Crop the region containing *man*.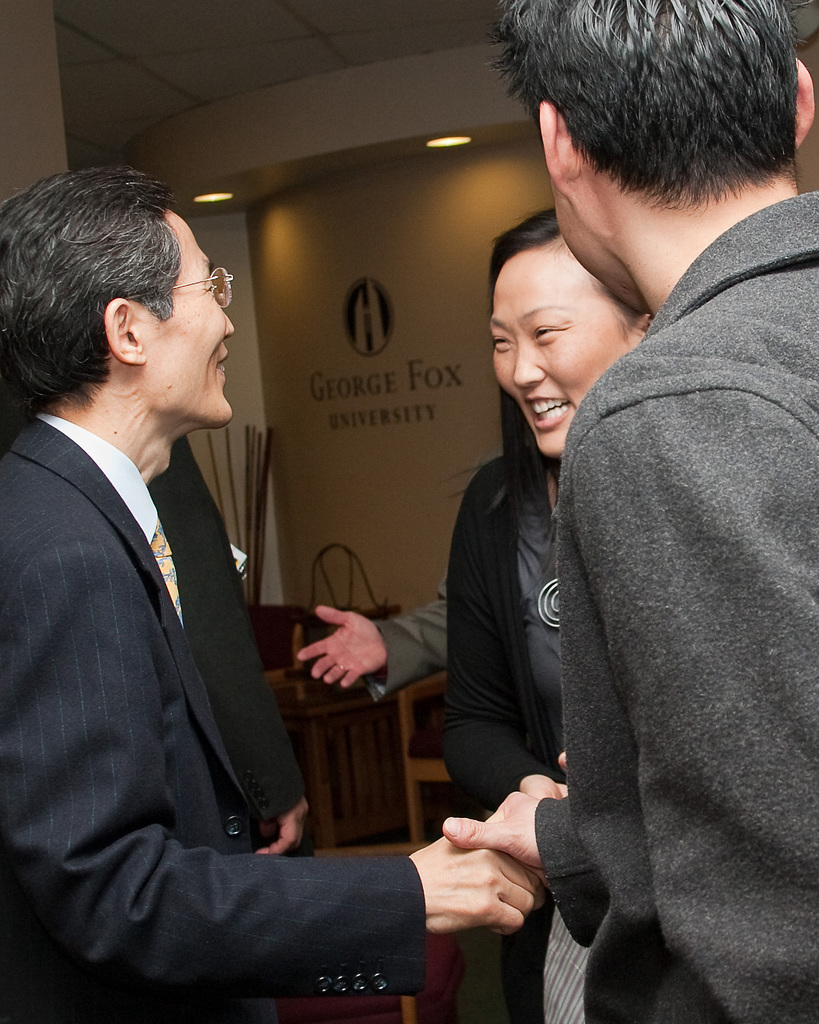
Crop region: {"left": 15, "top": 146, "right": 393, "bottom": 1002}.
